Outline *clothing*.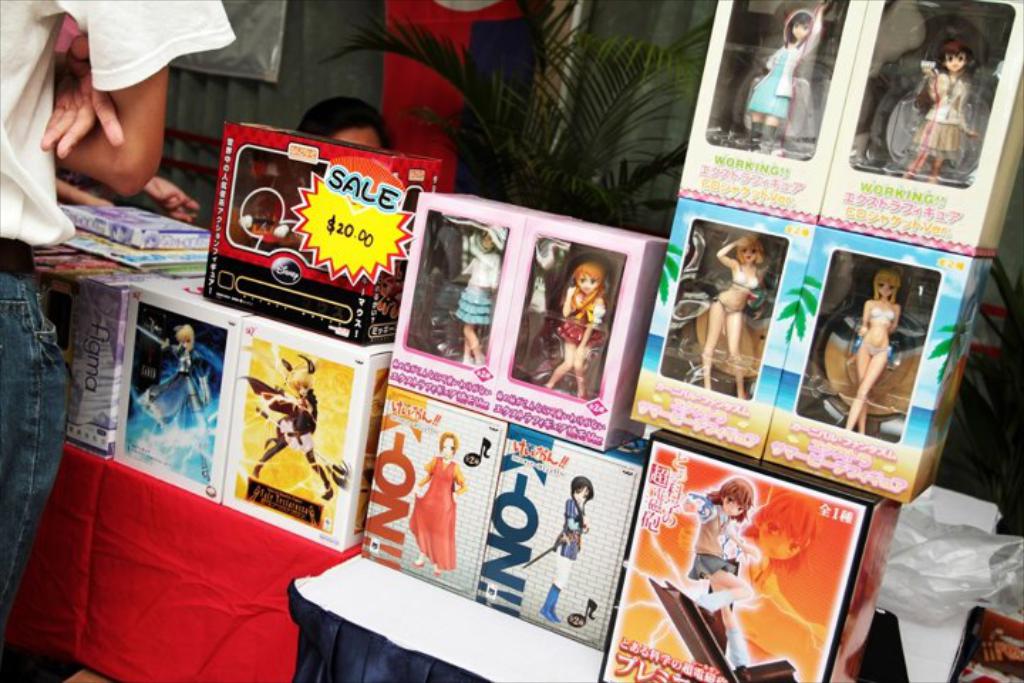
Outline: x1=144, y1=344, x2=218, y2=413.
